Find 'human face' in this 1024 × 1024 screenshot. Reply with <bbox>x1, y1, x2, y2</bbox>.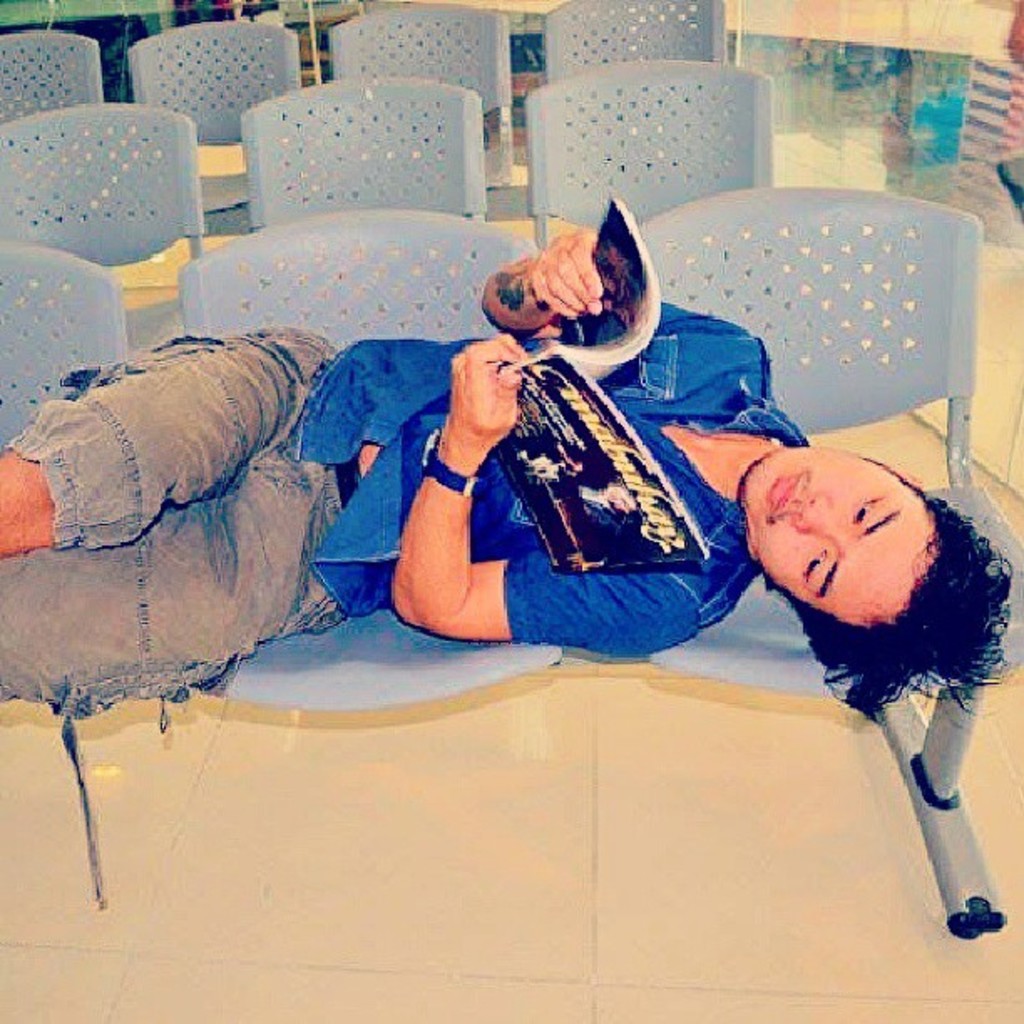
<bbox>731, 440, 947, 624</bbox>.
